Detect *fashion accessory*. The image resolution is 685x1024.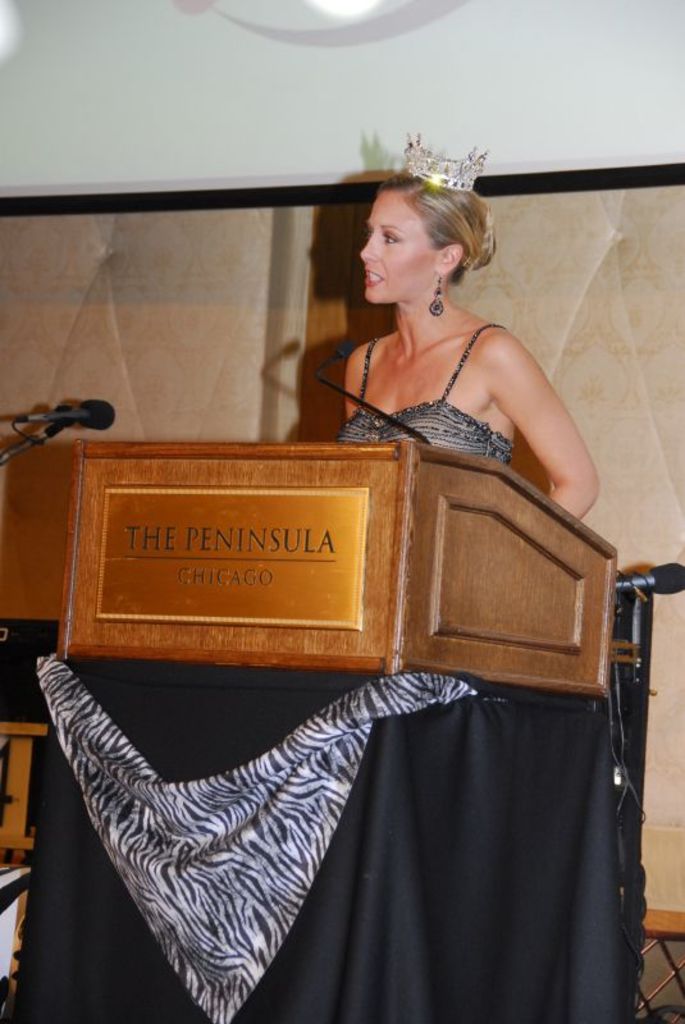
(428,274,446,323).
